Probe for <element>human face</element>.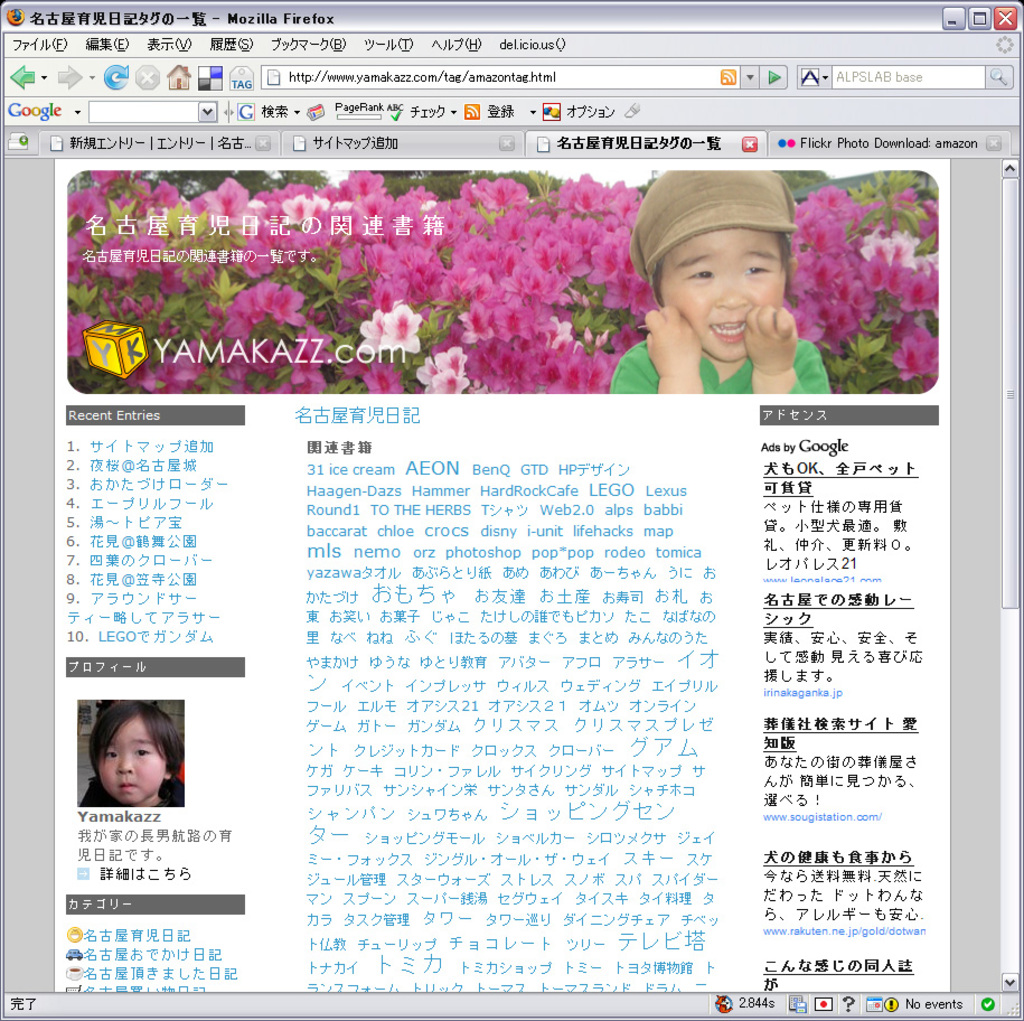
Probe result: bbox=[105, 715, 161, 803].
